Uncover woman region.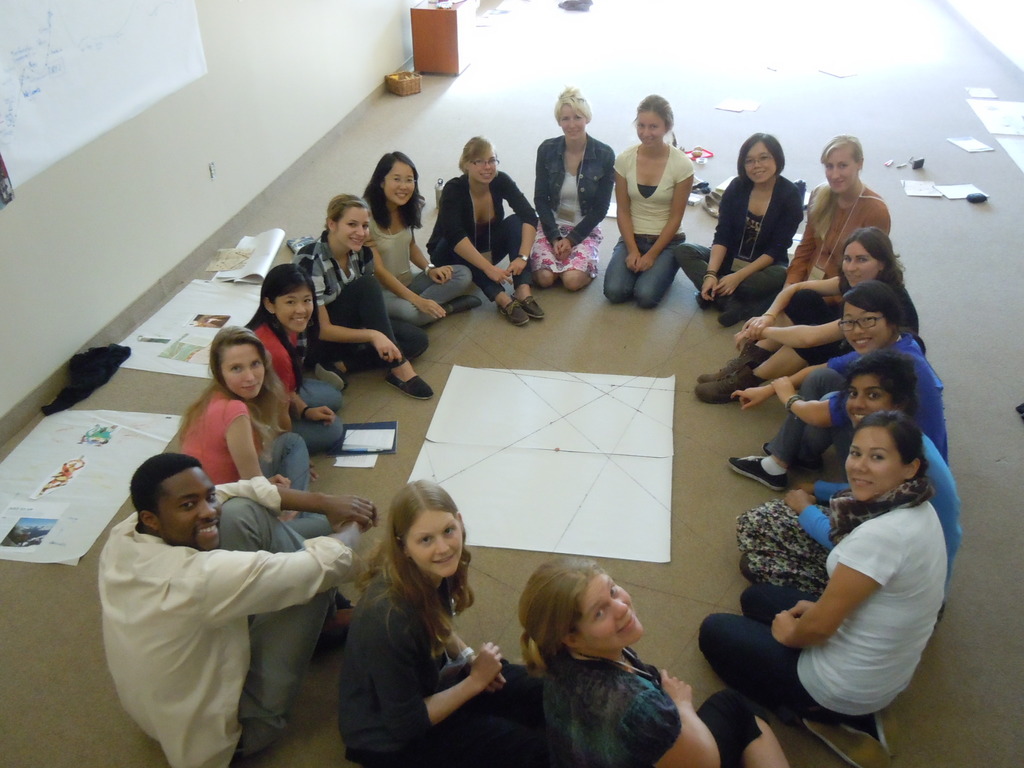
Uncovered: 721/294/952/495.
